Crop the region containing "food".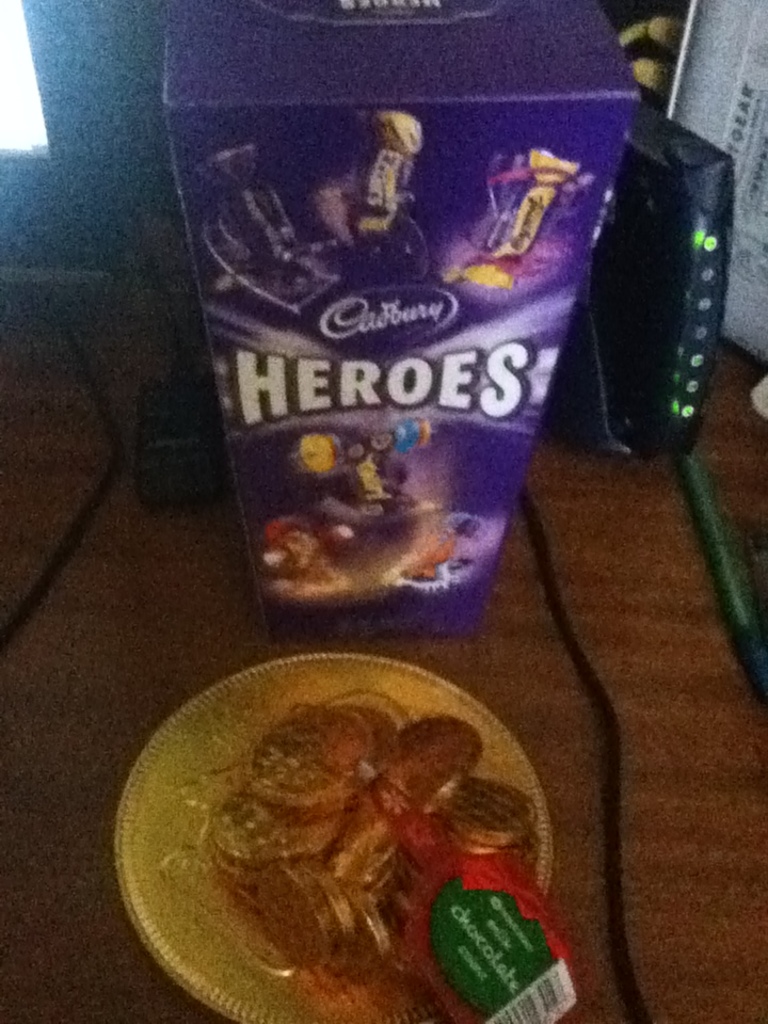
Crop region: bbox=(133, 667, 549, 998).
